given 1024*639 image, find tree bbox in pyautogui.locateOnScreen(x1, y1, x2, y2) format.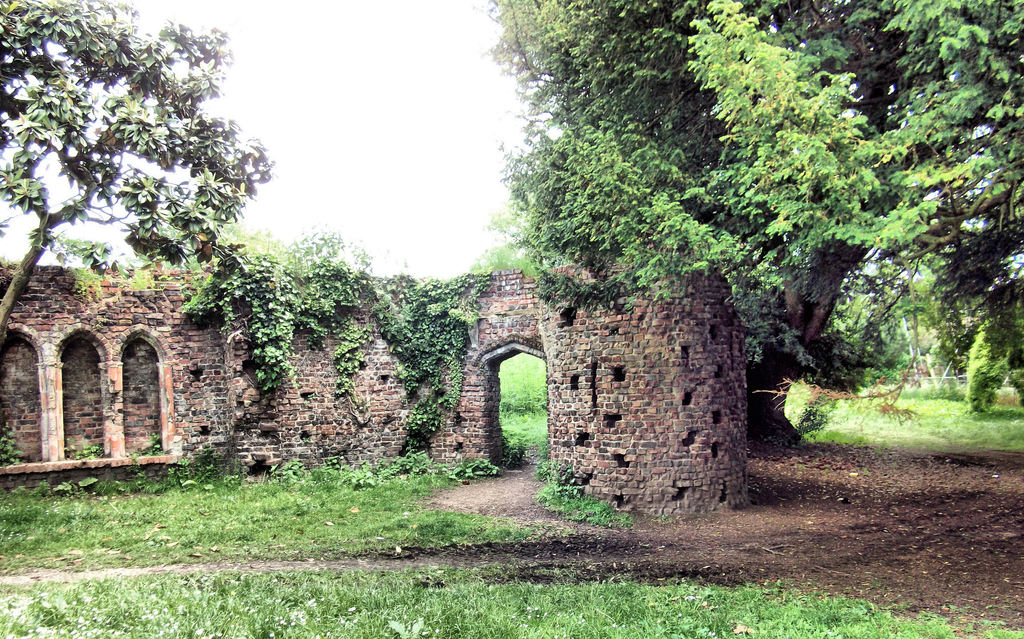
pyautogui.locateOnScreen(831, 278, 959, 398).
